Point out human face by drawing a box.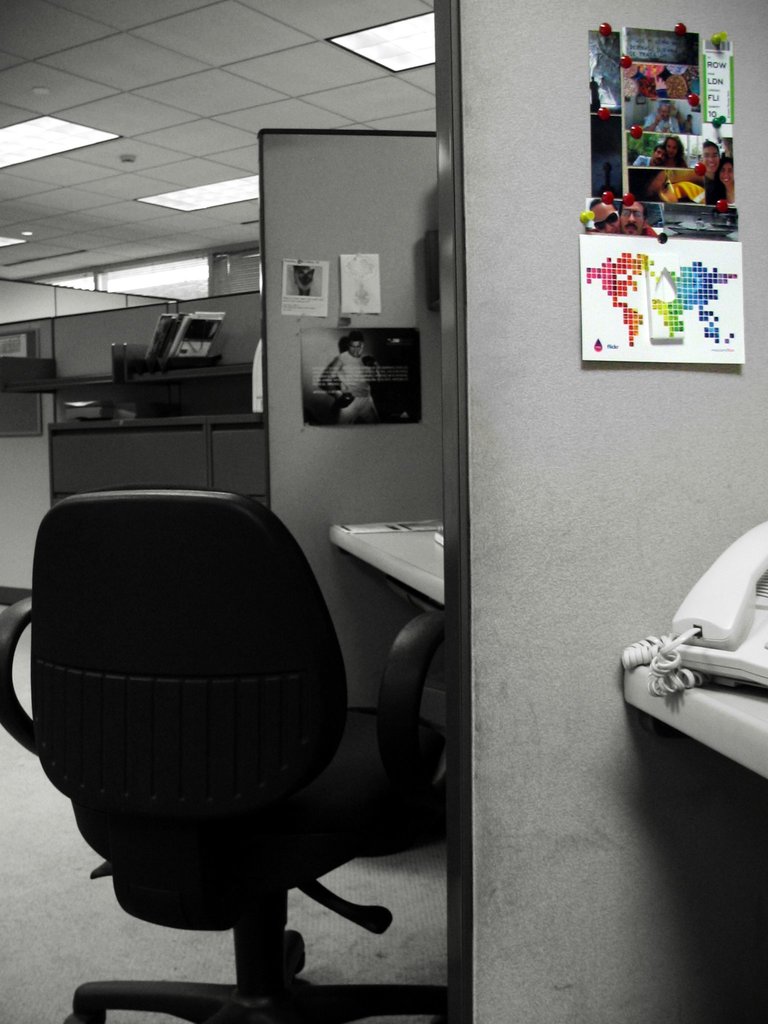
594 201 620 231.
